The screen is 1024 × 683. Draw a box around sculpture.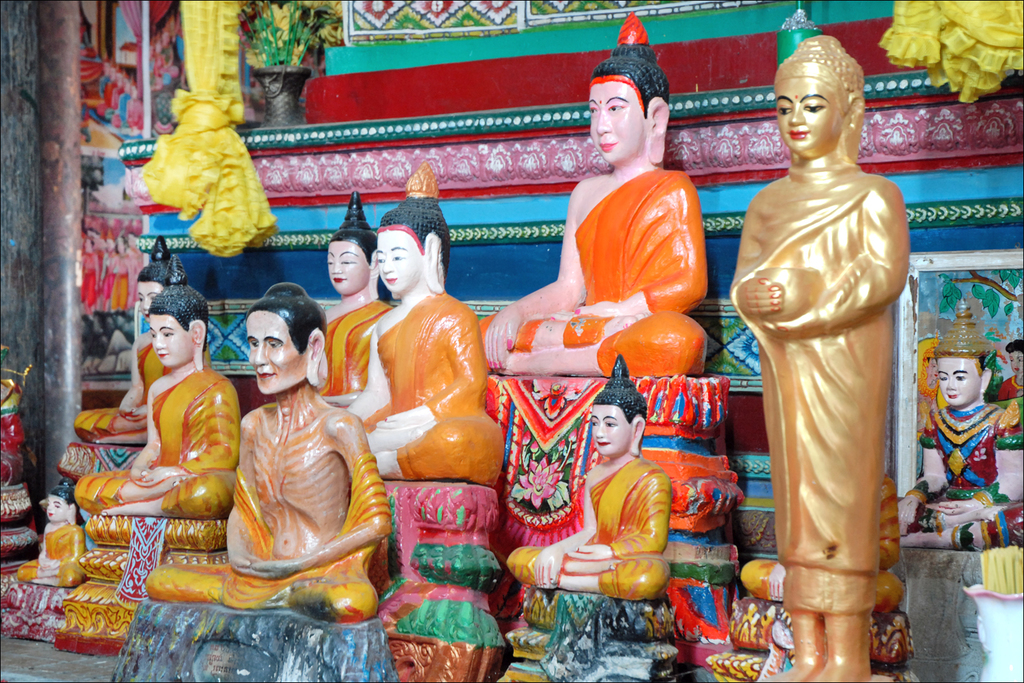
BBox(49, 233, 172, 489).
